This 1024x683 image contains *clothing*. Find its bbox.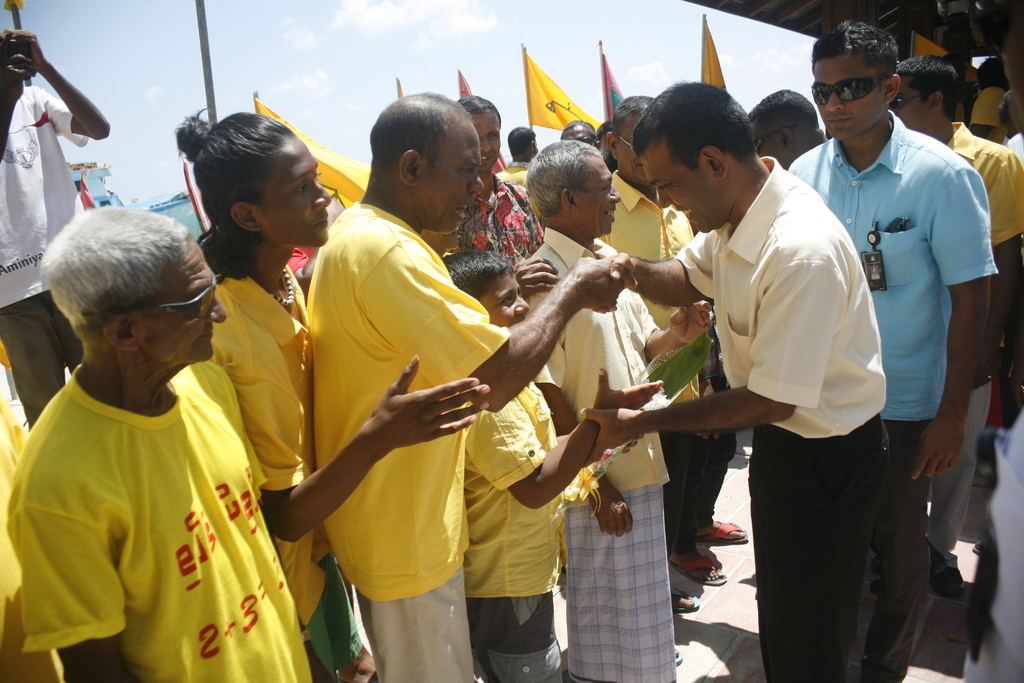
{"x1": 686, "y1": 150, "x2": 885, "y2": 444}.
